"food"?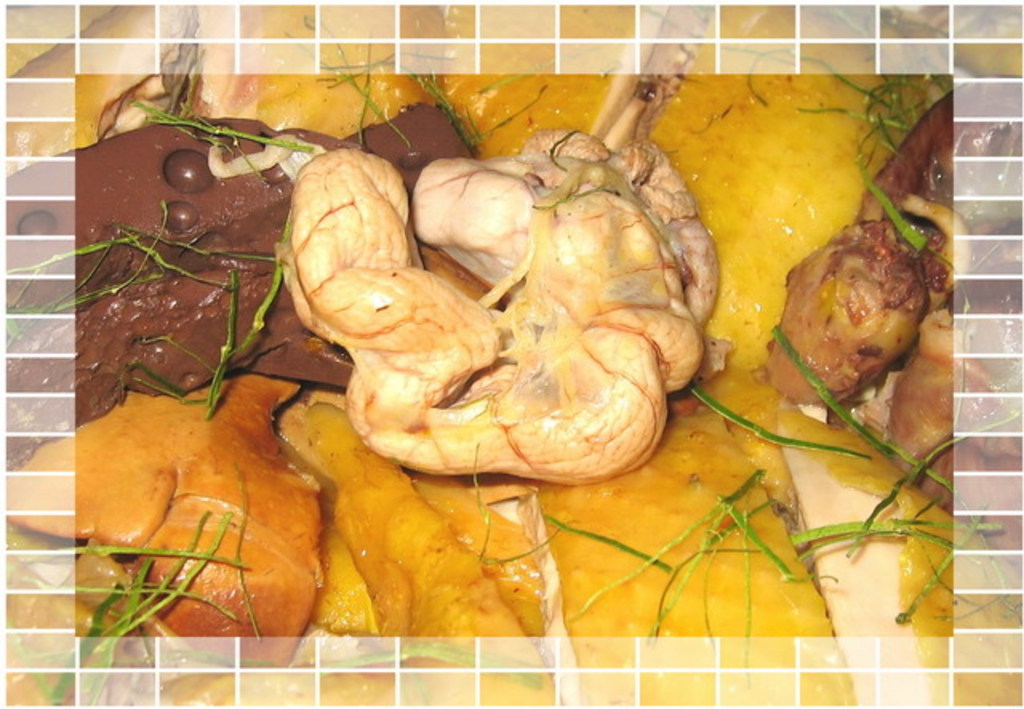
<bbox>70, 70, 958, 642</bbox>
